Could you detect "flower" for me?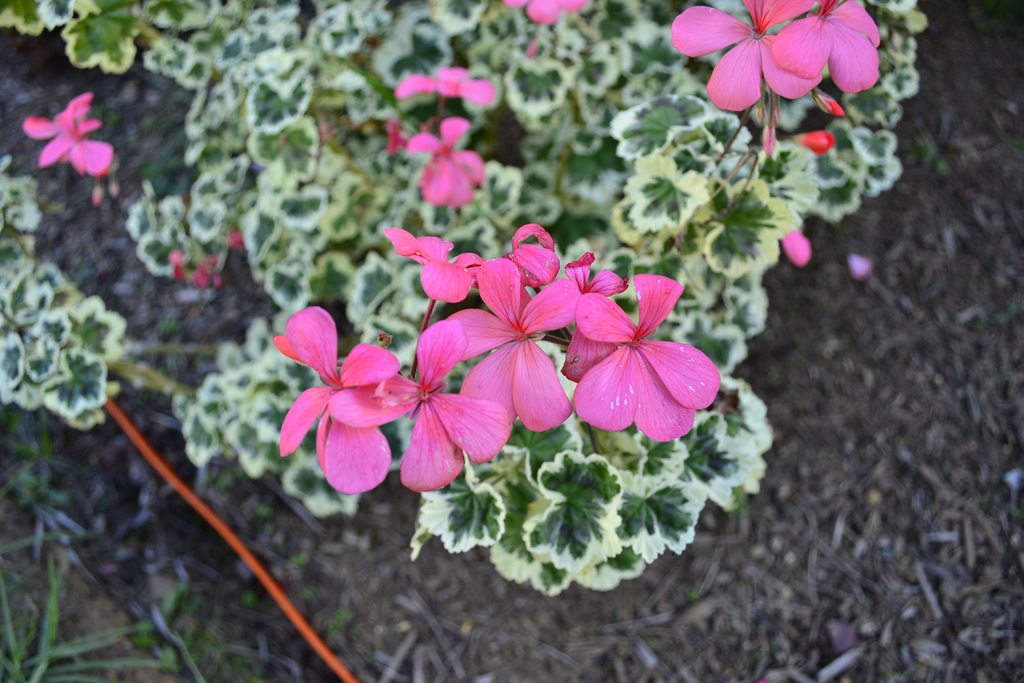
Detection result: Rect(325, 314, 509, 493).
